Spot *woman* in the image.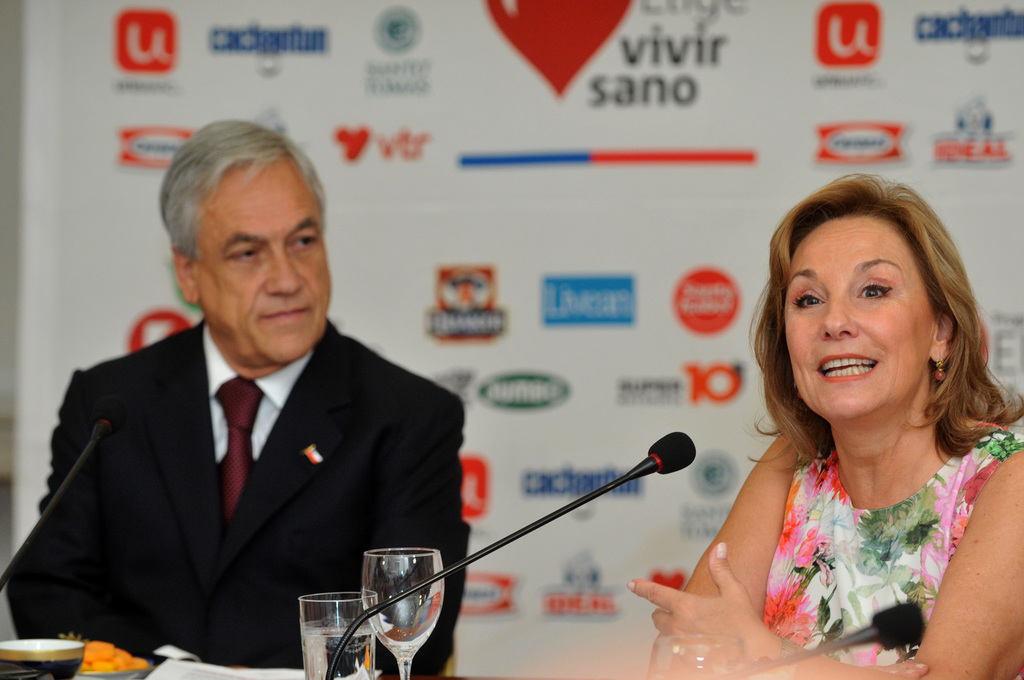
*woman* found at 627 169 1023 679.
